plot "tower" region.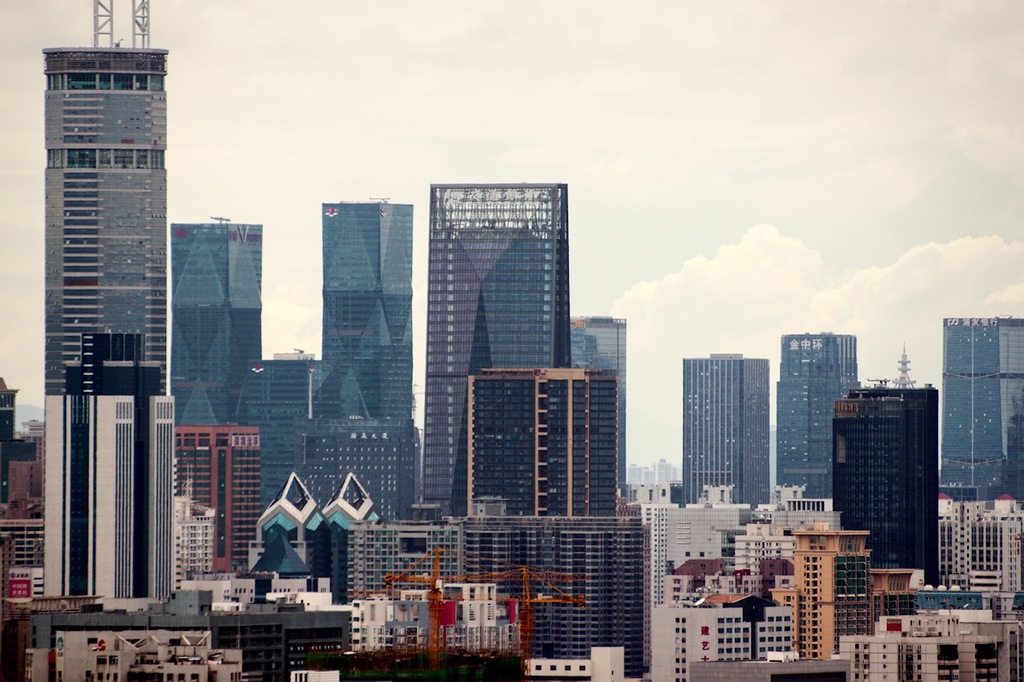
Plotted at <bbox>254, 353, 324, 521</bbox>.
